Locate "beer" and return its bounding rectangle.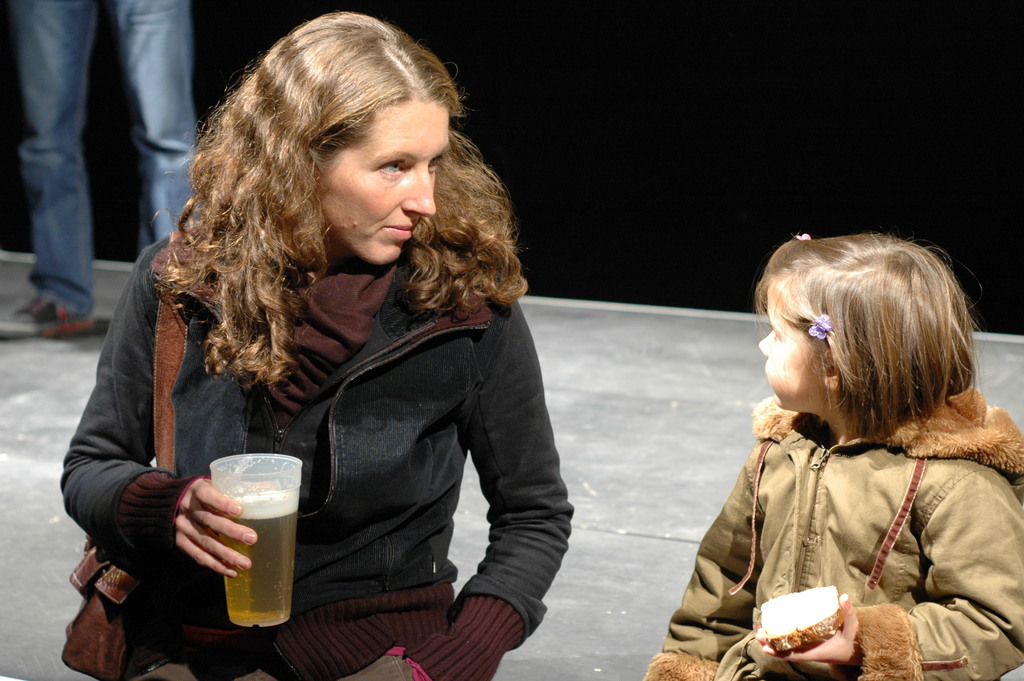
(216,489,299,629).
